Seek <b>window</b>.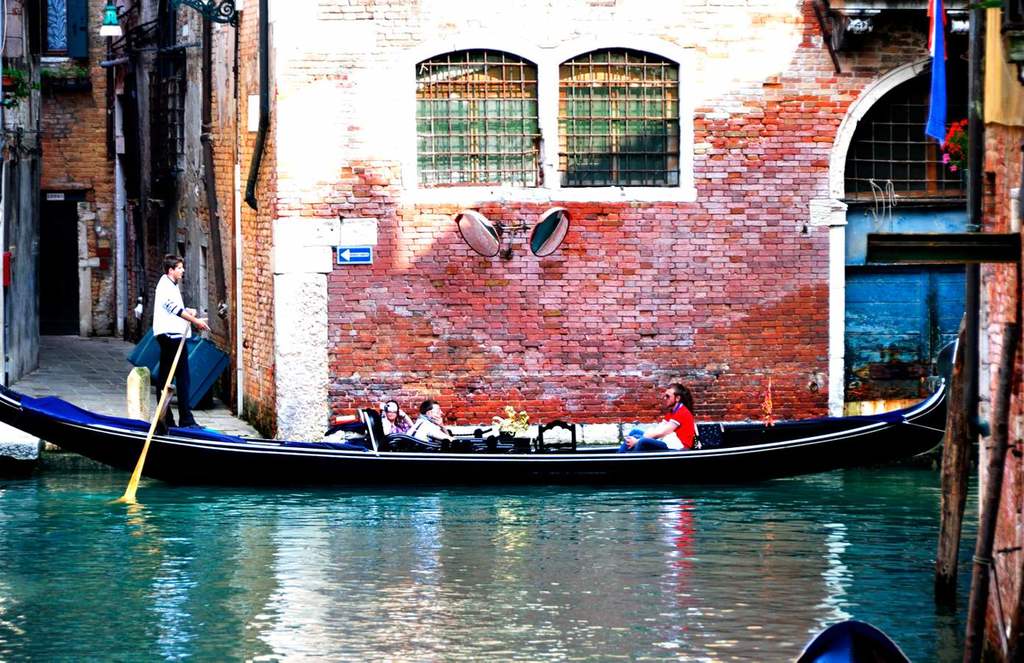
545, 46, 691, 189.
